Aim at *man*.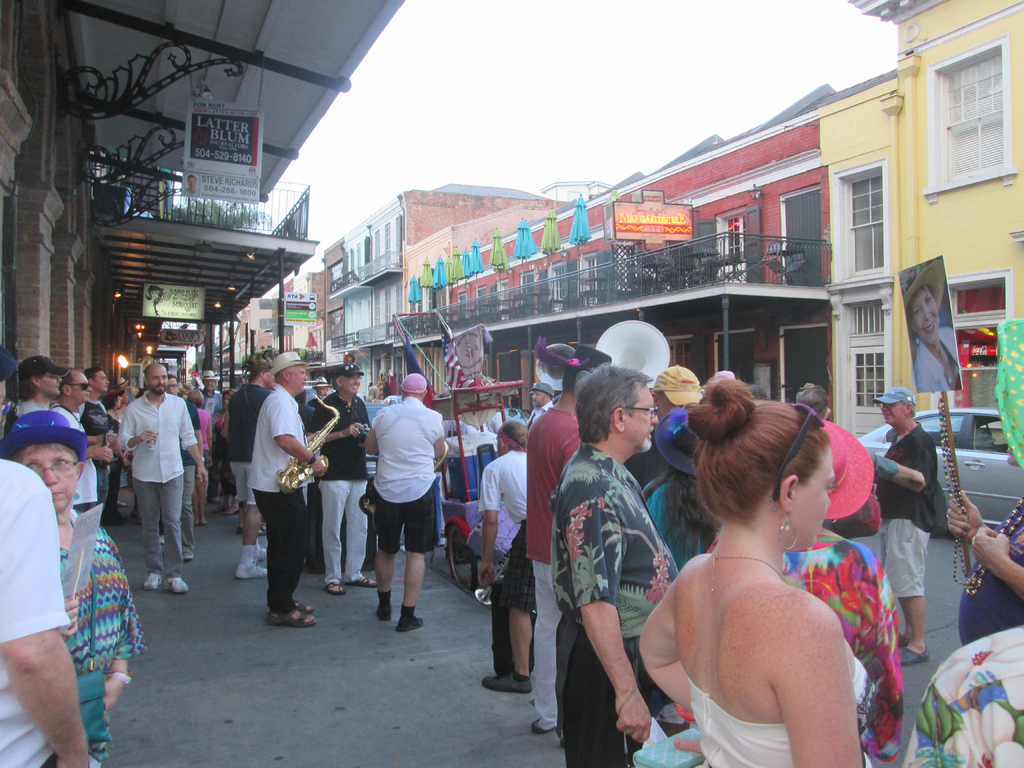
Aimed at pyautogui.locateOnScreen(526, 341, 612, 738).
